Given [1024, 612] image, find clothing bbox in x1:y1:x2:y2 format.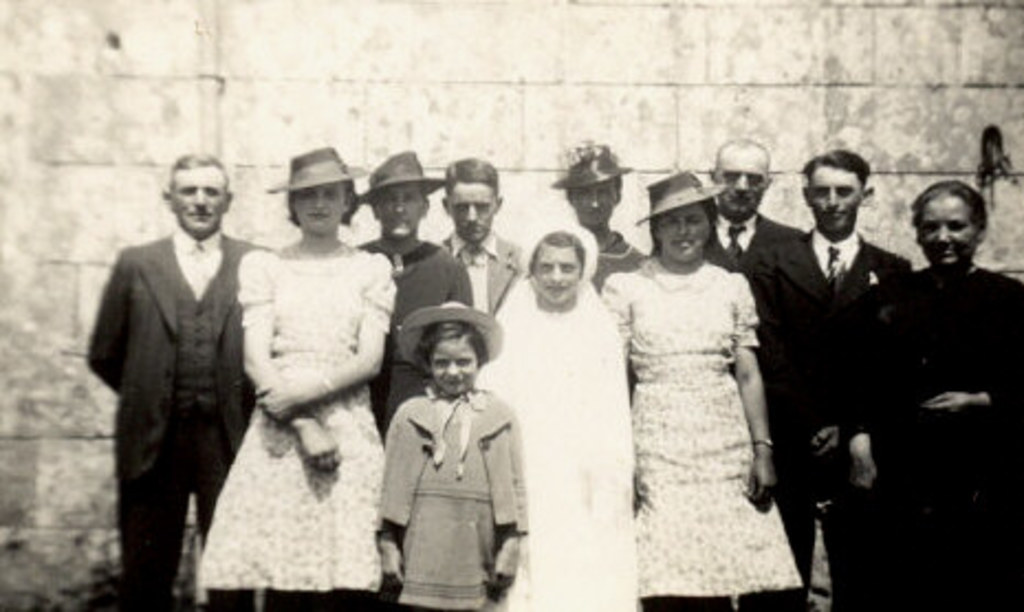
357:231:476:440.
